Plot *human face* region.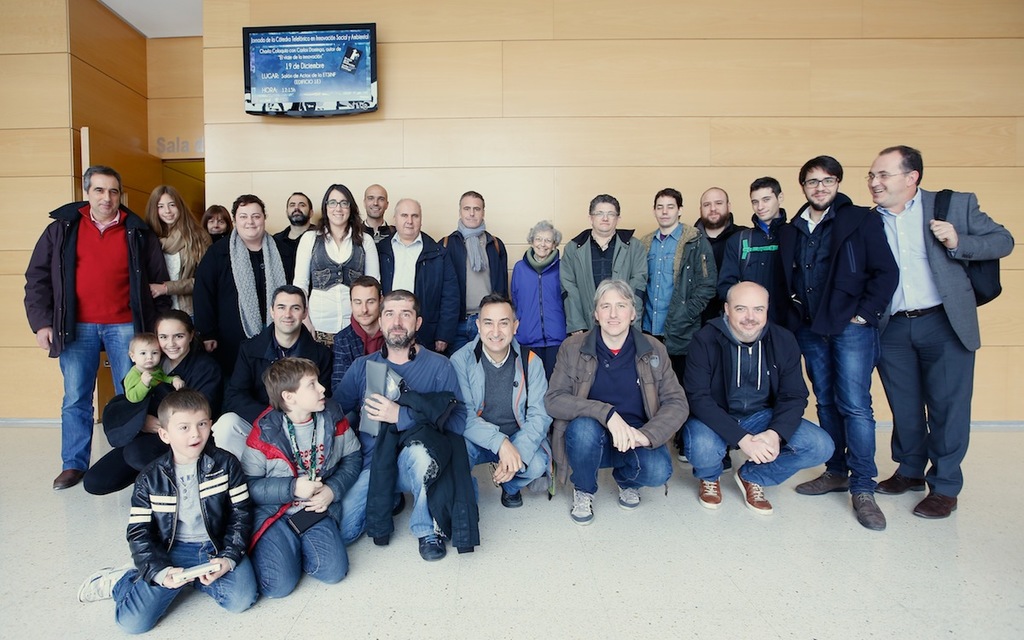
Plotted at locate(587, 200, 616, 231).
